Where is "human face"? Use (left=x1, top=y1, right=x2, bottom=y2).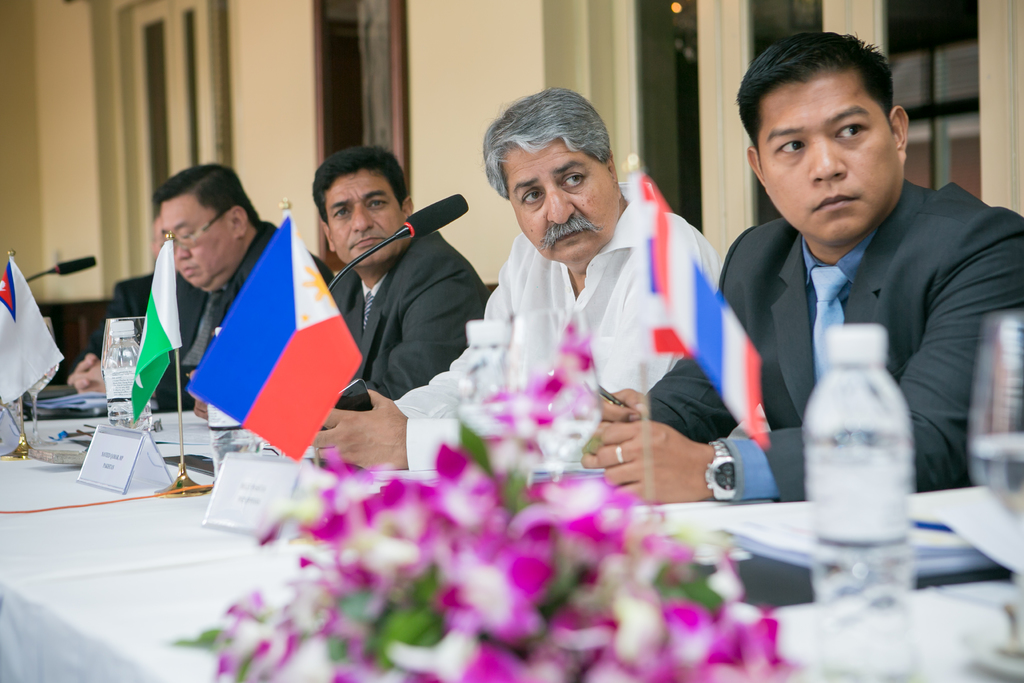
(left=761, top=70, right=905, bottom=245).
